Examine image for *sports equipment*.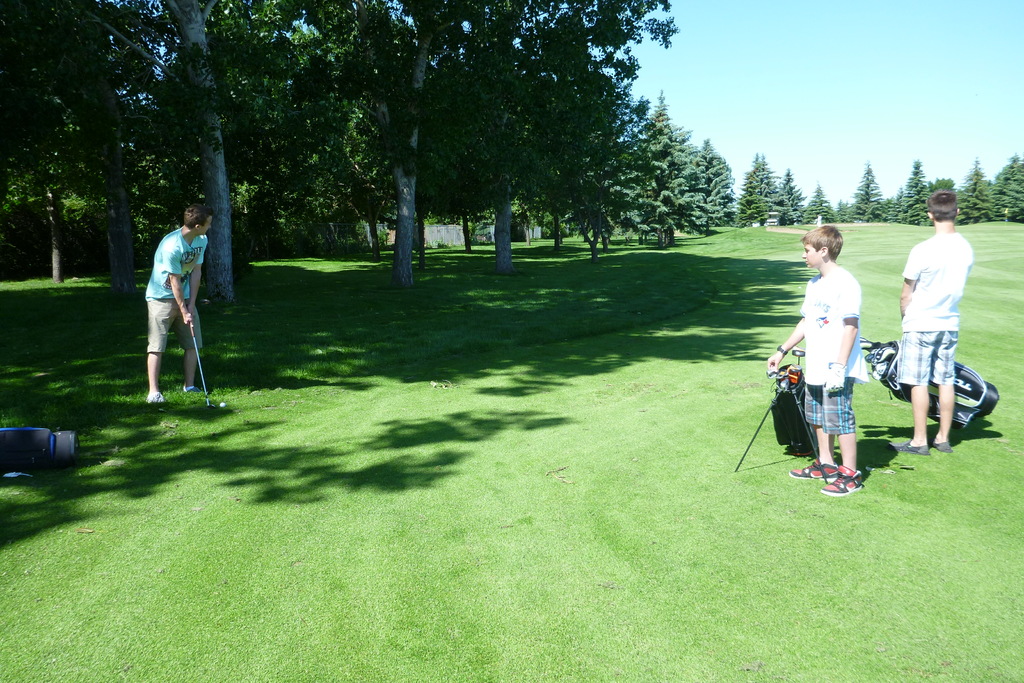
Examination result: {"x1": 790, "y1": 459, "x2": 840, "y2": 476}.
